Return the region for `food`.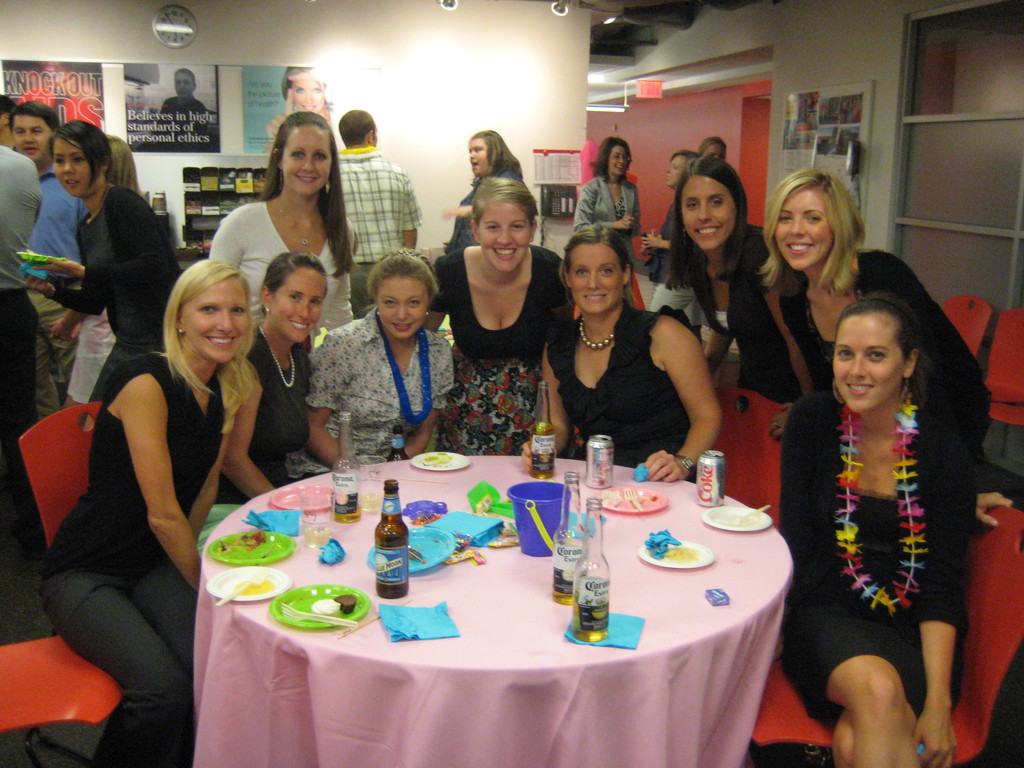
locate(221, 529, 266, 560).
